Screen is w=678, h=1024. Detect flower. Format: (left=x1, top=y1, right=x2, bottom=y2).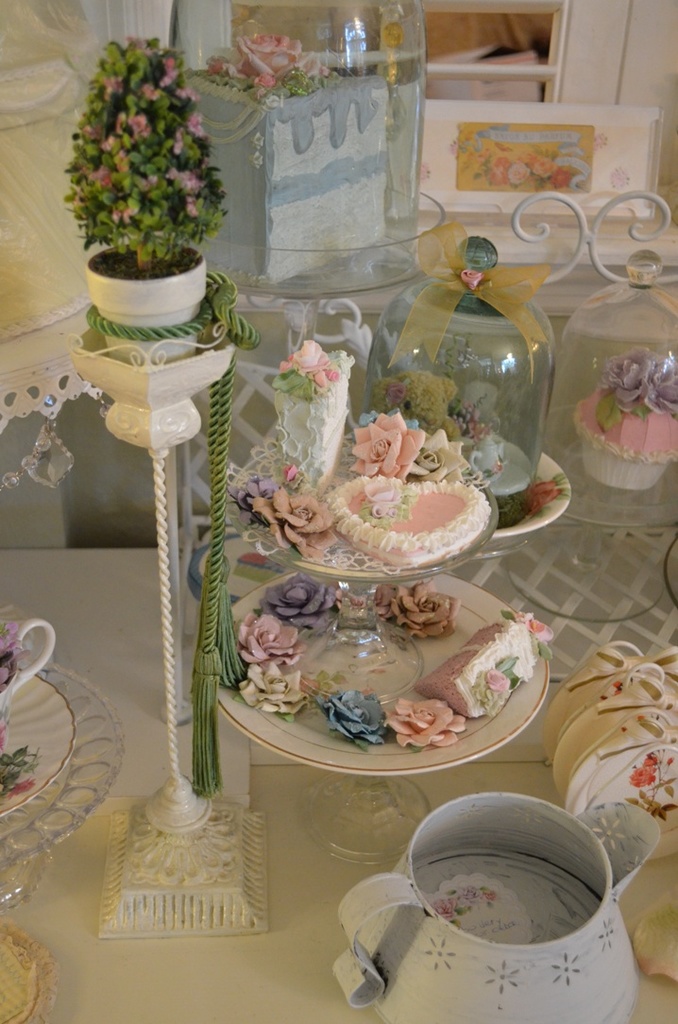
(left=280, top=337, right=343, bottom=393).
